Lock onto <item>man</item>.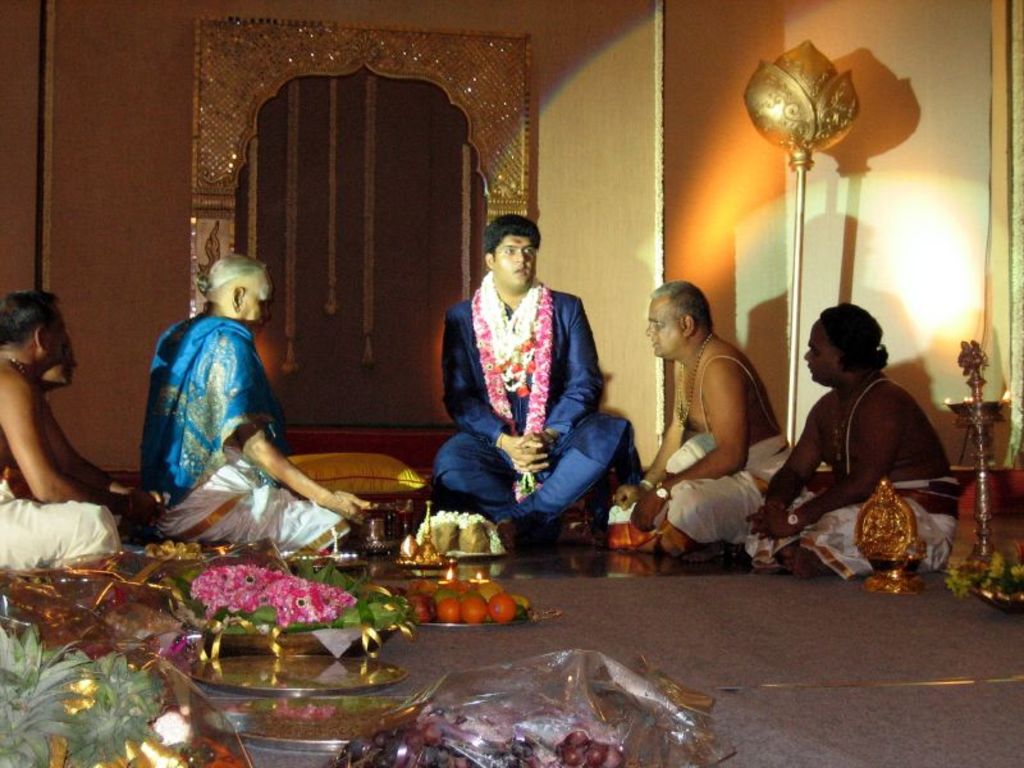
Locked: 132, 262, 379, 559.
